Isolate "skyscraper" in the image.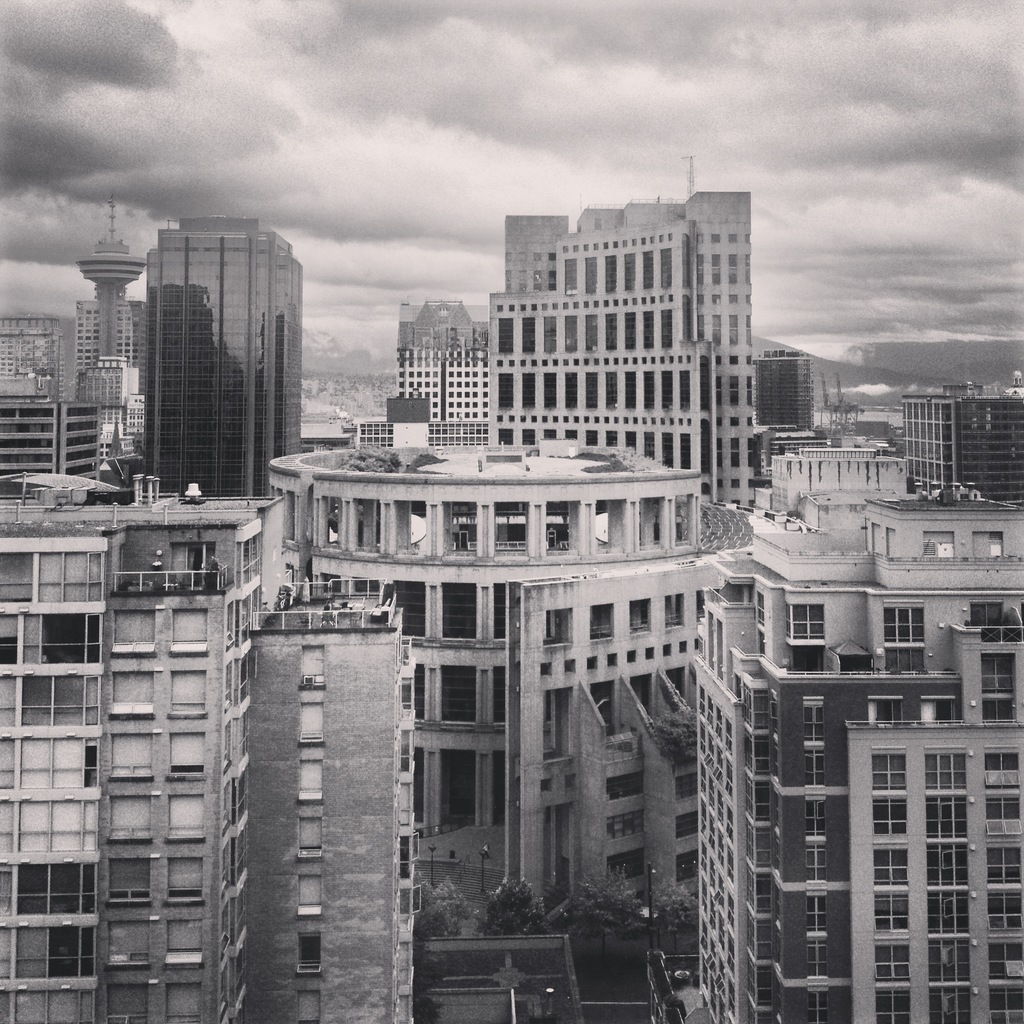
Isolated region: x1=0, y1=302, x2=68, y2=418.
